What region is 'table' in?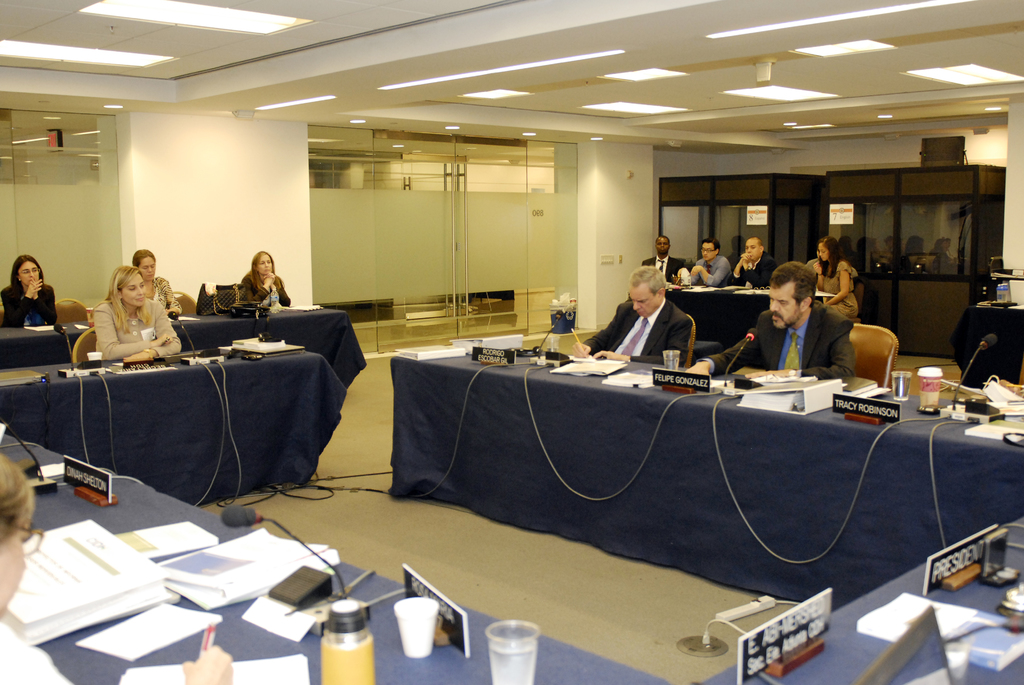
bbox=[695, 518, 1023, 684].
